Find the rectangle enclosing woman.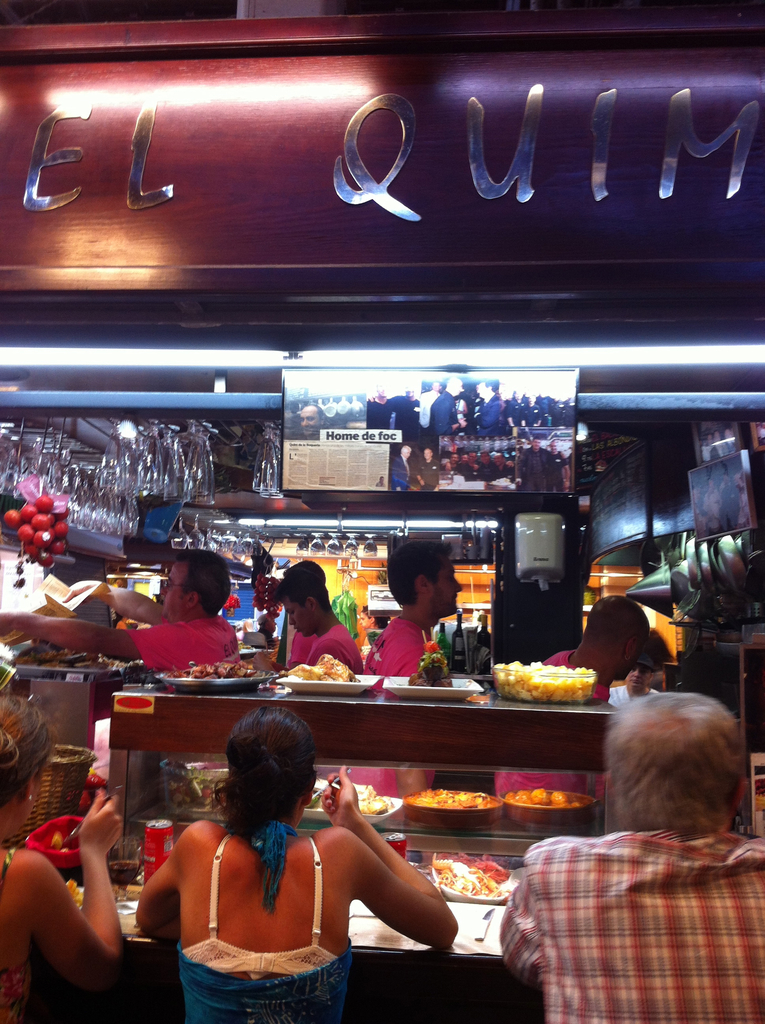
left=0, top=693, right=126, bottom=1023.
